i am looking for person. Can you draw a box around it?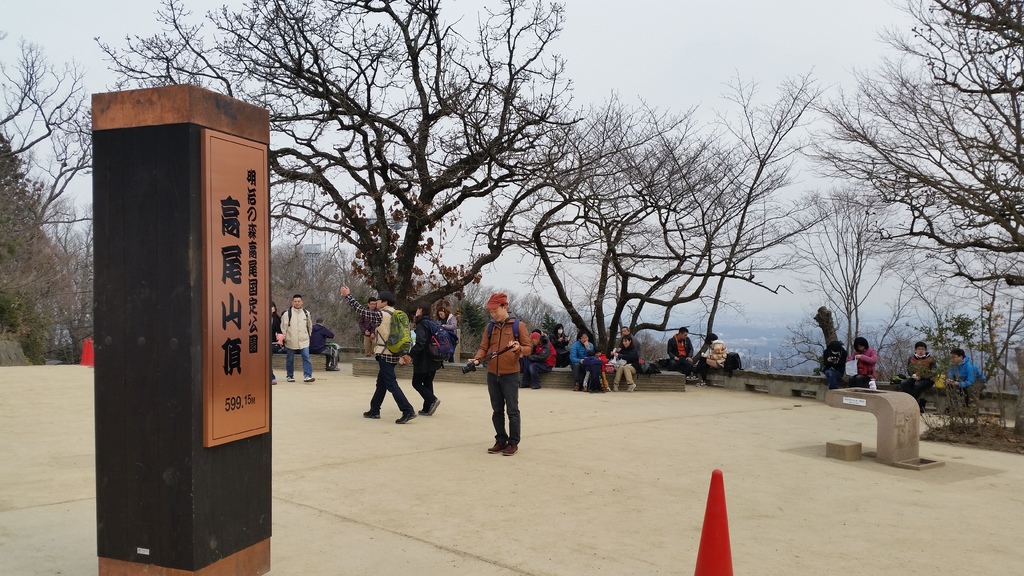
Sure, the bounding box is {"x1": 600, "y1": 324, "x2": 644, "y2": 387}.
